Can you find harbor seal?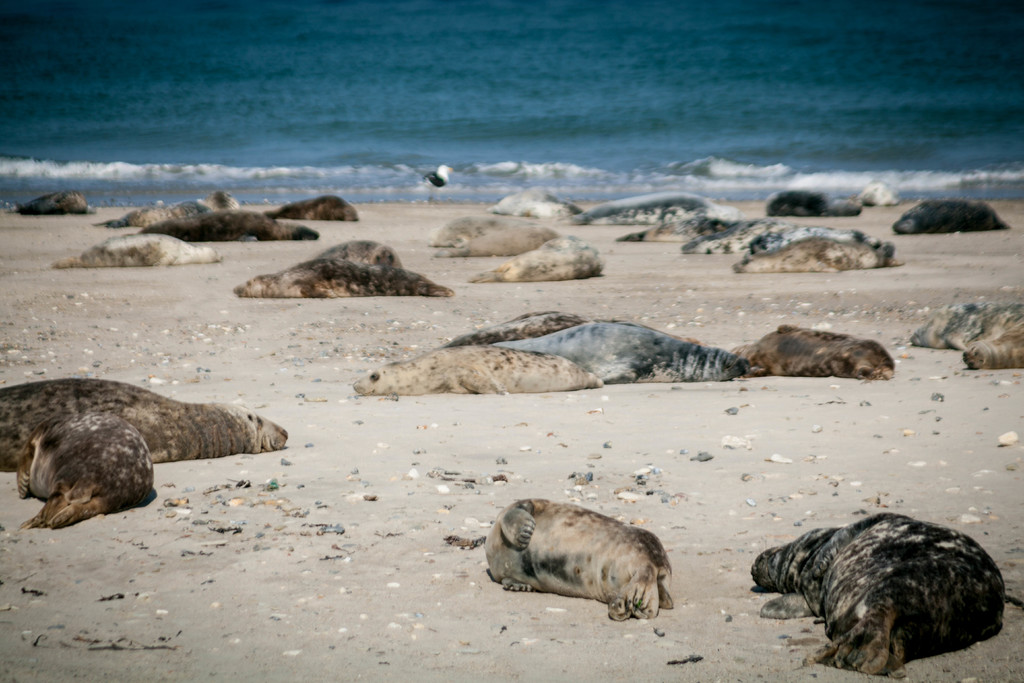
Yes, bounding box: pyautogui.locateOnScreen(264, 190, 369, 223).
